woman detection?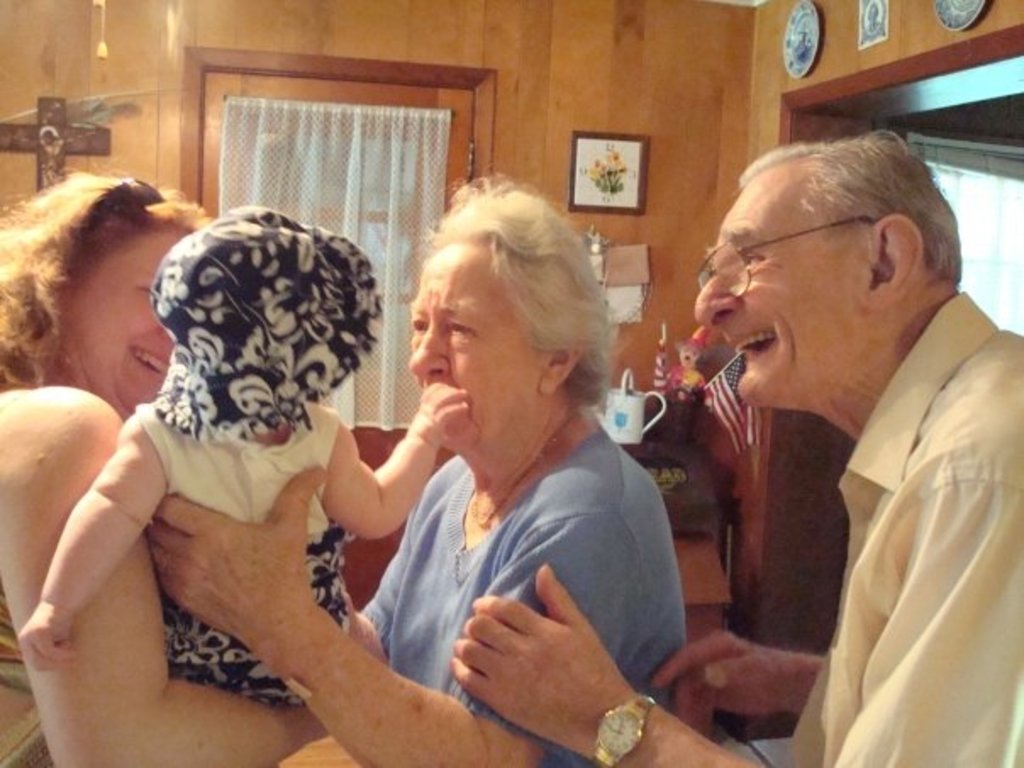
147/156/692/766
